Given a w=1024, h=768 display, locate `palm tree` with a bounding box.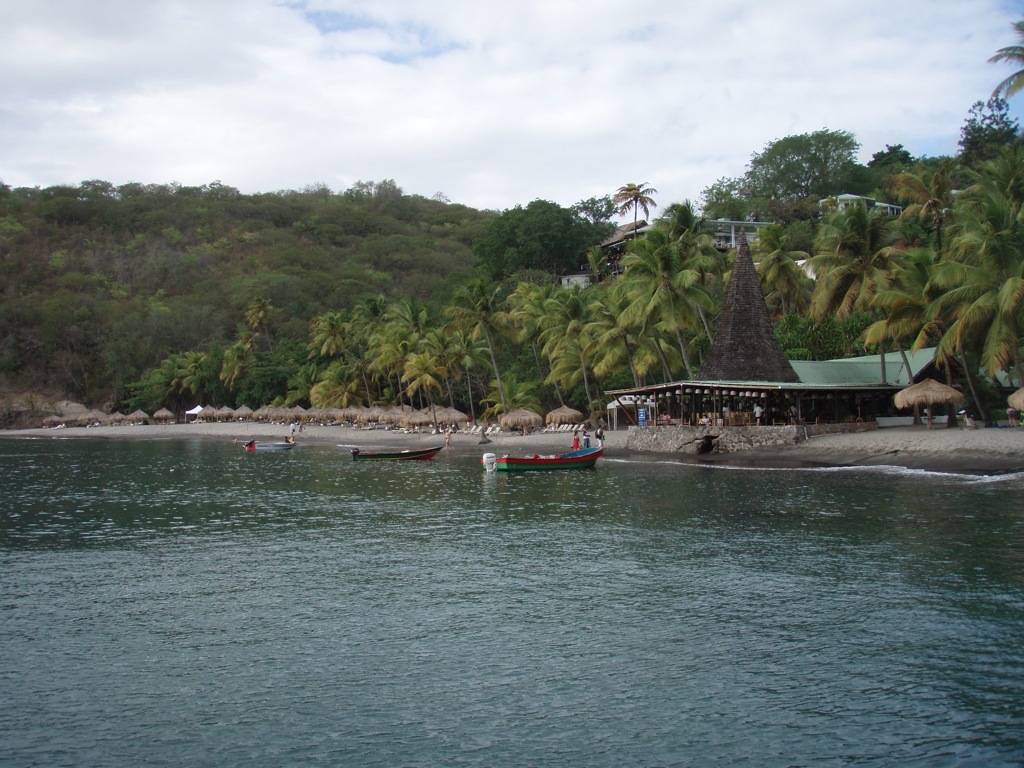
Located: bbox=[208, 302, 274, 427].
